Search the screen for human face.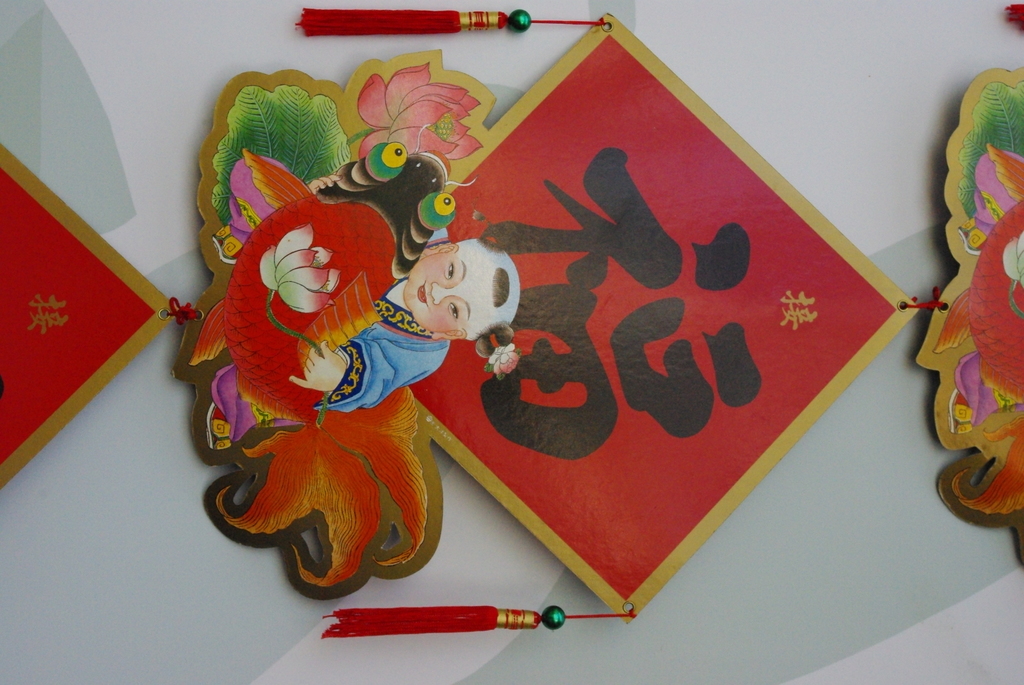
Found at x1=401, y1=251, x2=470, y2=331.
